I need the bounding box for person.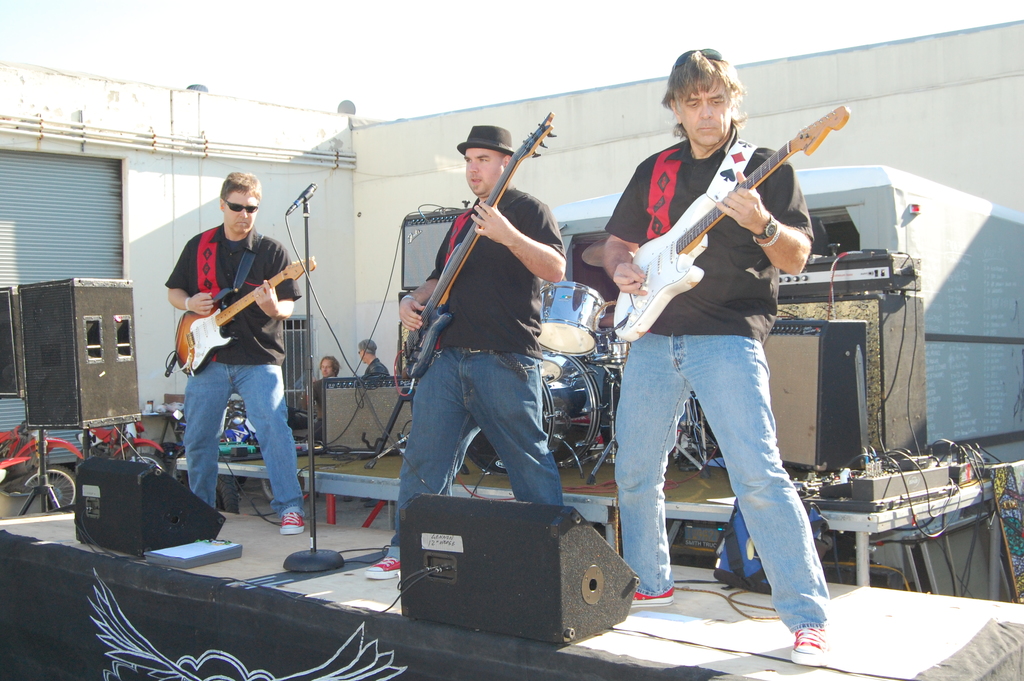
Here it is: [left=353, top=122, right=563, bottom=576].
